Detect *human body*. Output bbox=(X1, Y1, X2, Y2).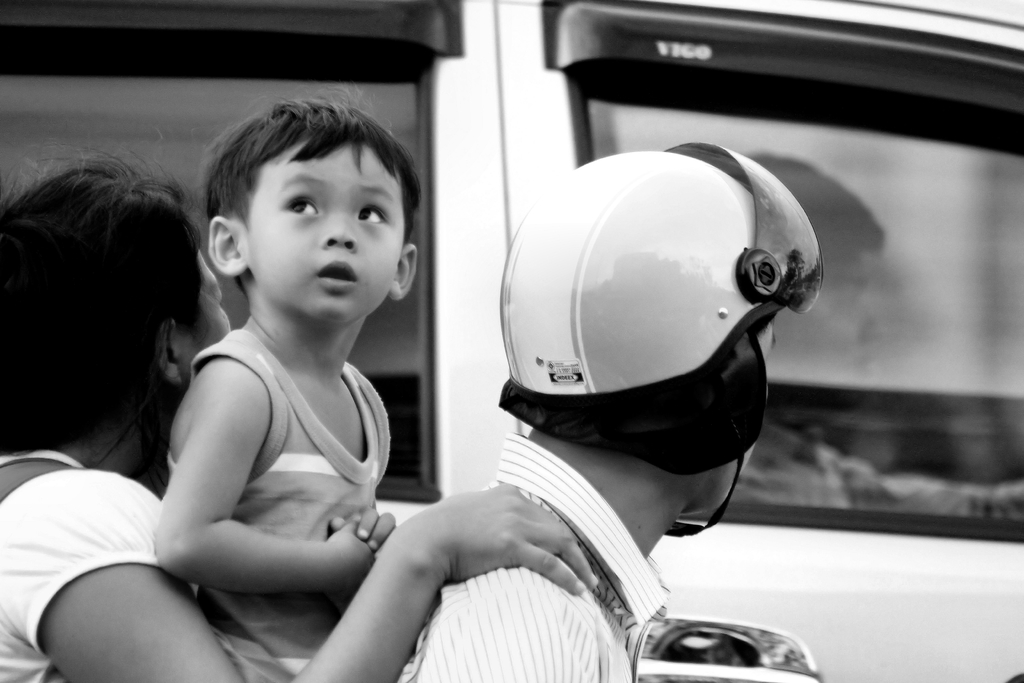
bbox=(380, 437, 673, 682).
